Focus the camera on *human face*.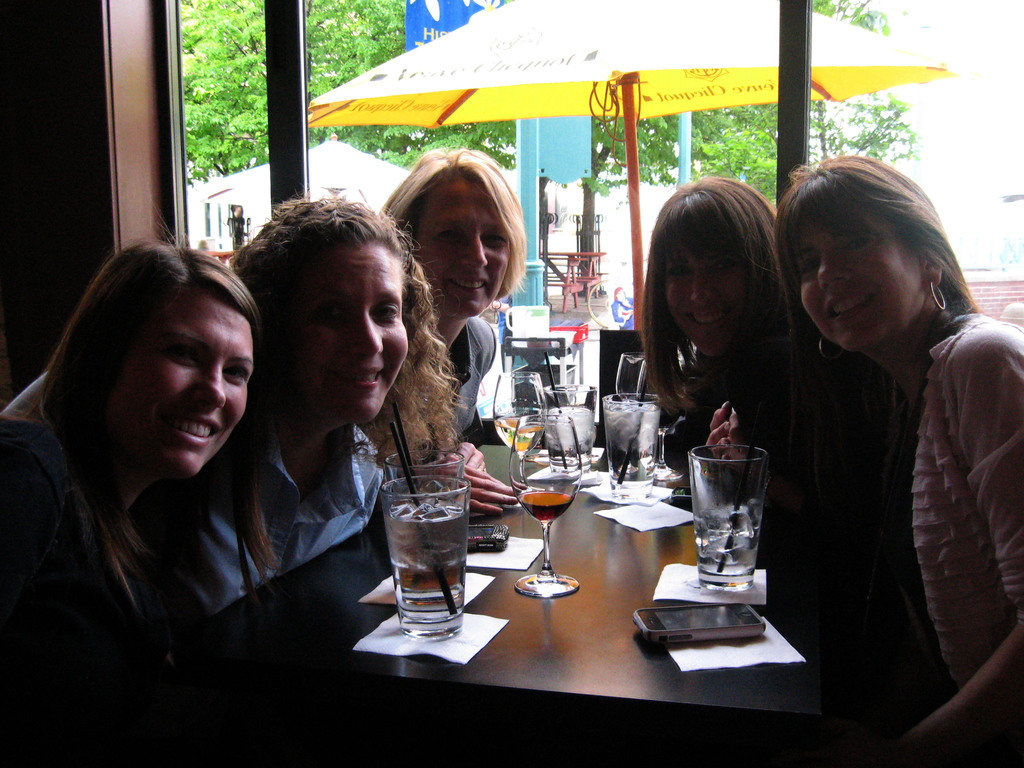
Focus region: 789/209/927/351.
